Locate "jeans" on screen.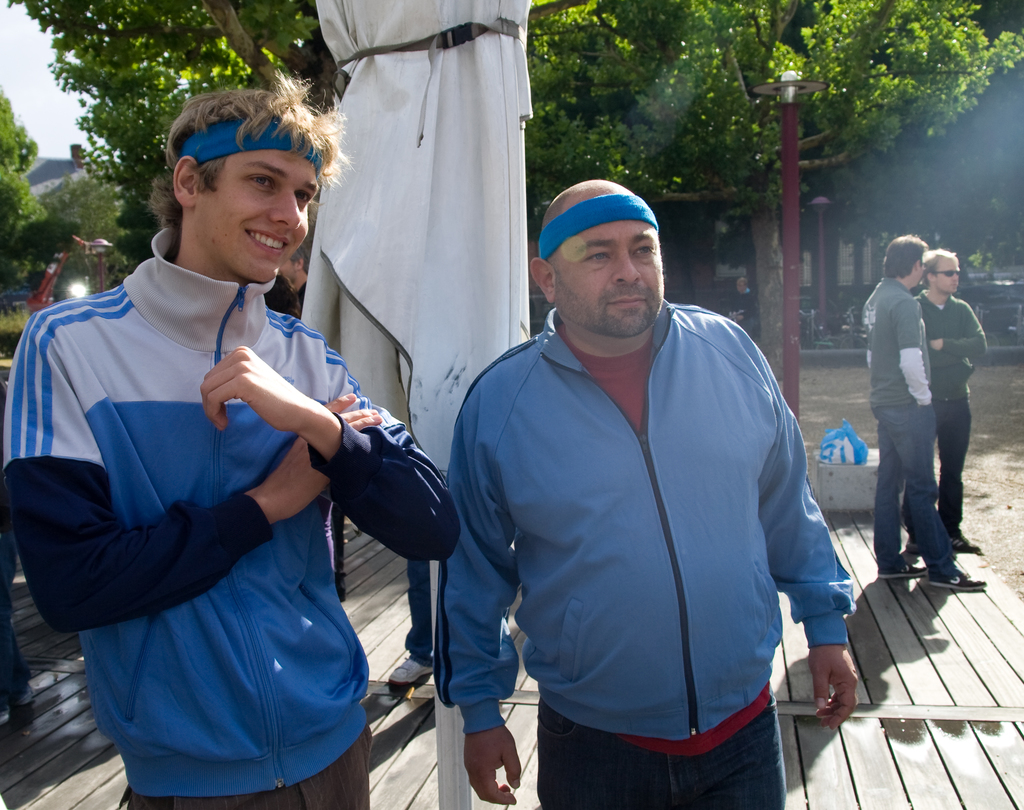
On screen at x1=868 y1=403 x2=958 y2=568.
